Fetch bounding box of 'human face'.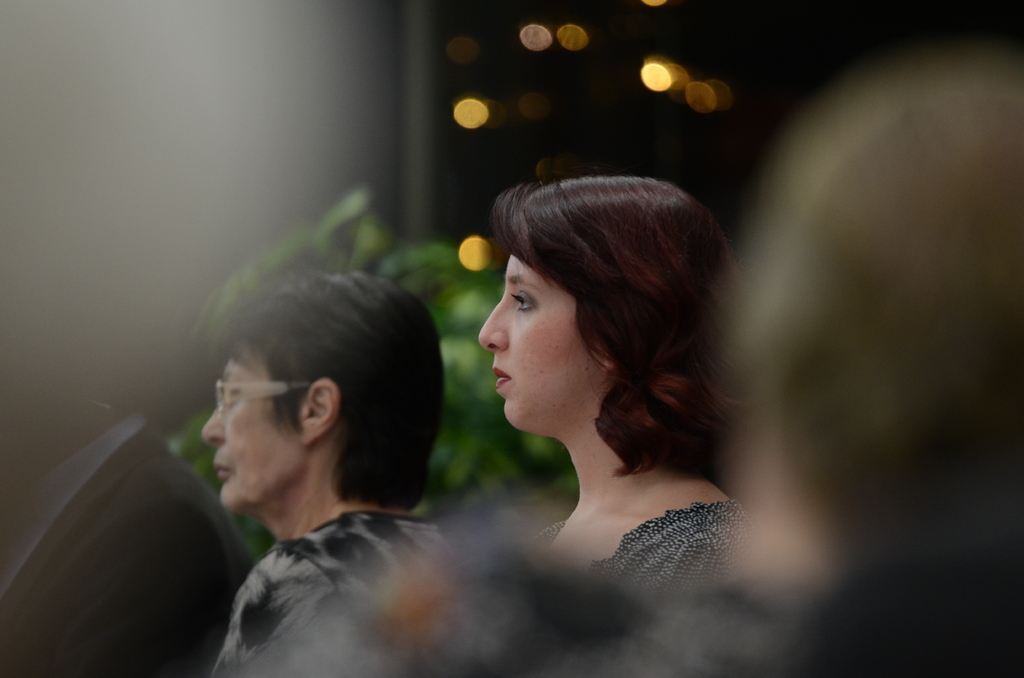
Bbox: [205, 325, 300, 508].
